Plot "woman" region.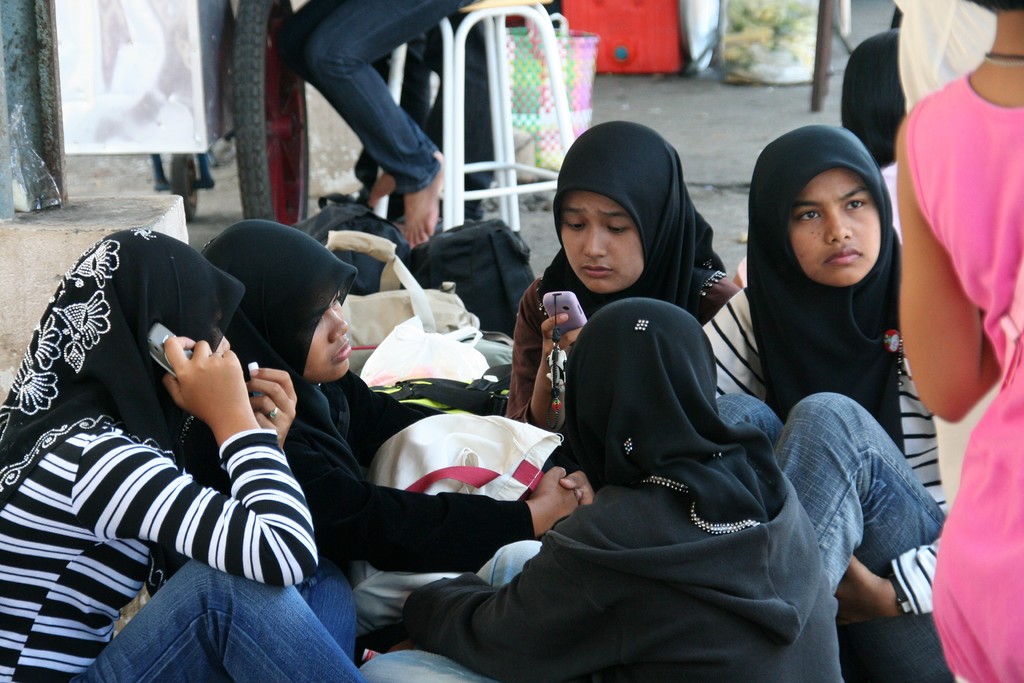
Plotted at [left=888, top=0, right=1023, bottom=682].
